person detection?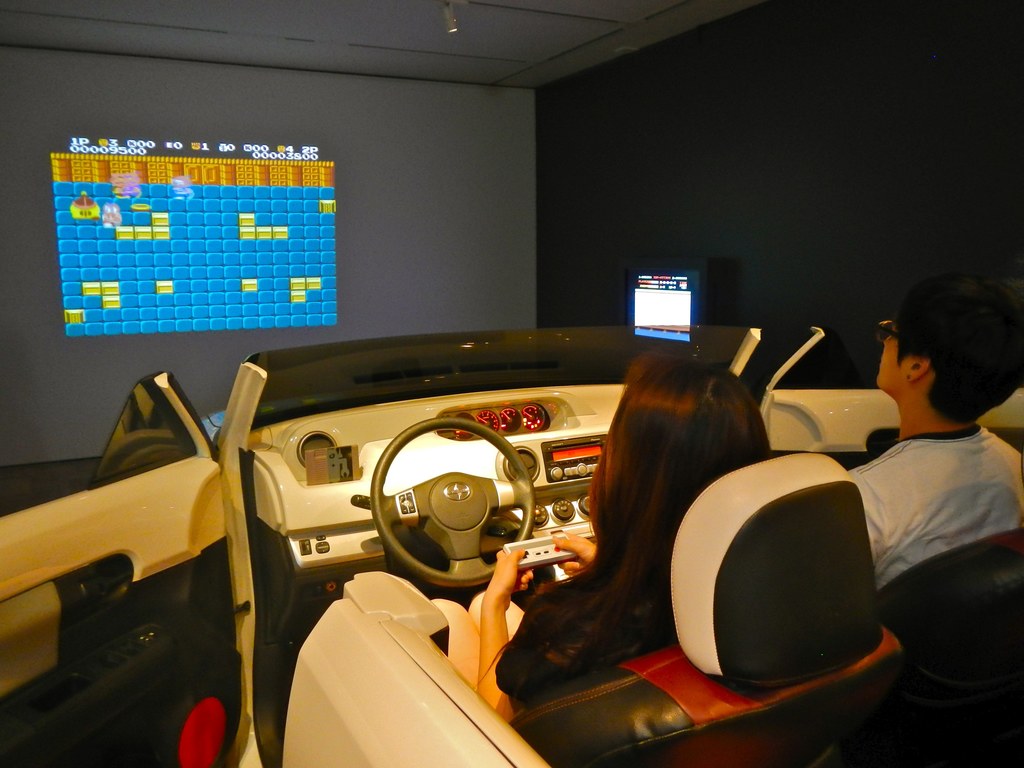
835,260,1023,597
